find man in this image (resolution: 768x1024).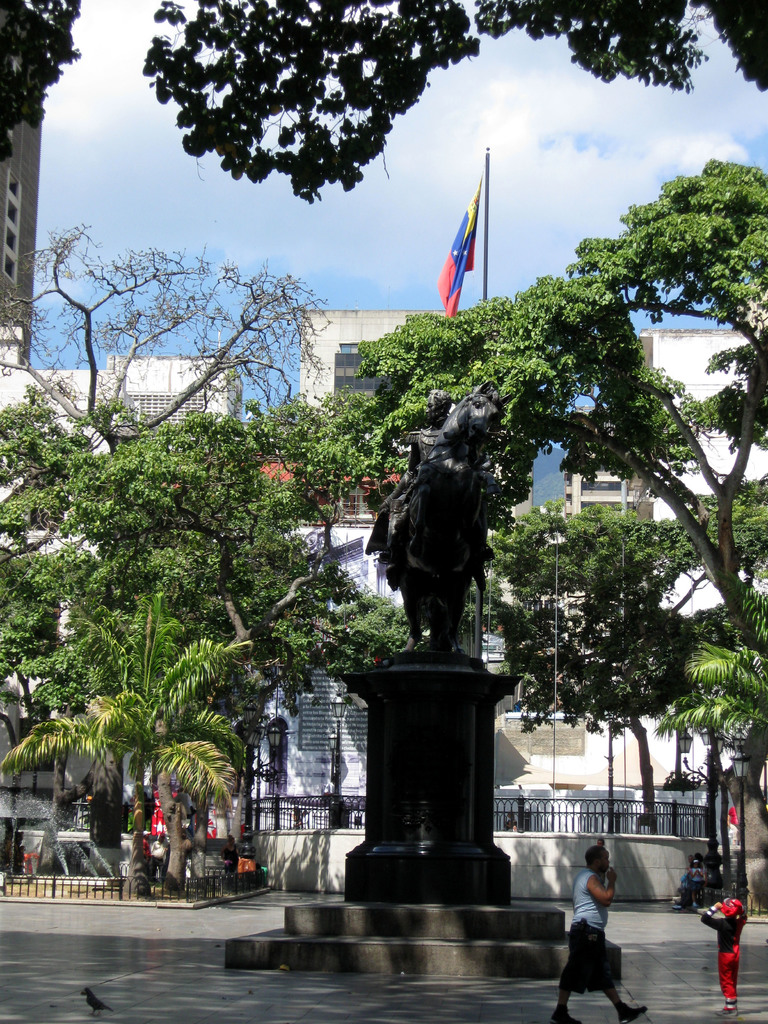
<box>598,836,607,891</box>.
